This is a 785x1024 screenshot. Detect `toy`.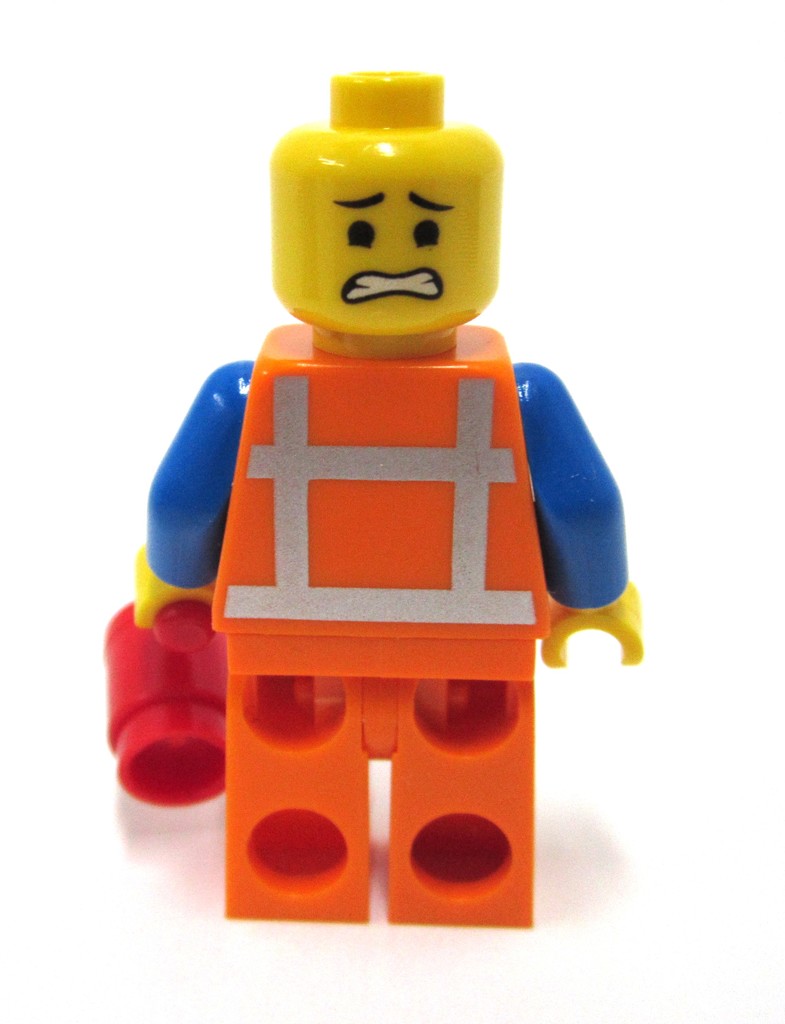
region(103, 72, 646, 925).
